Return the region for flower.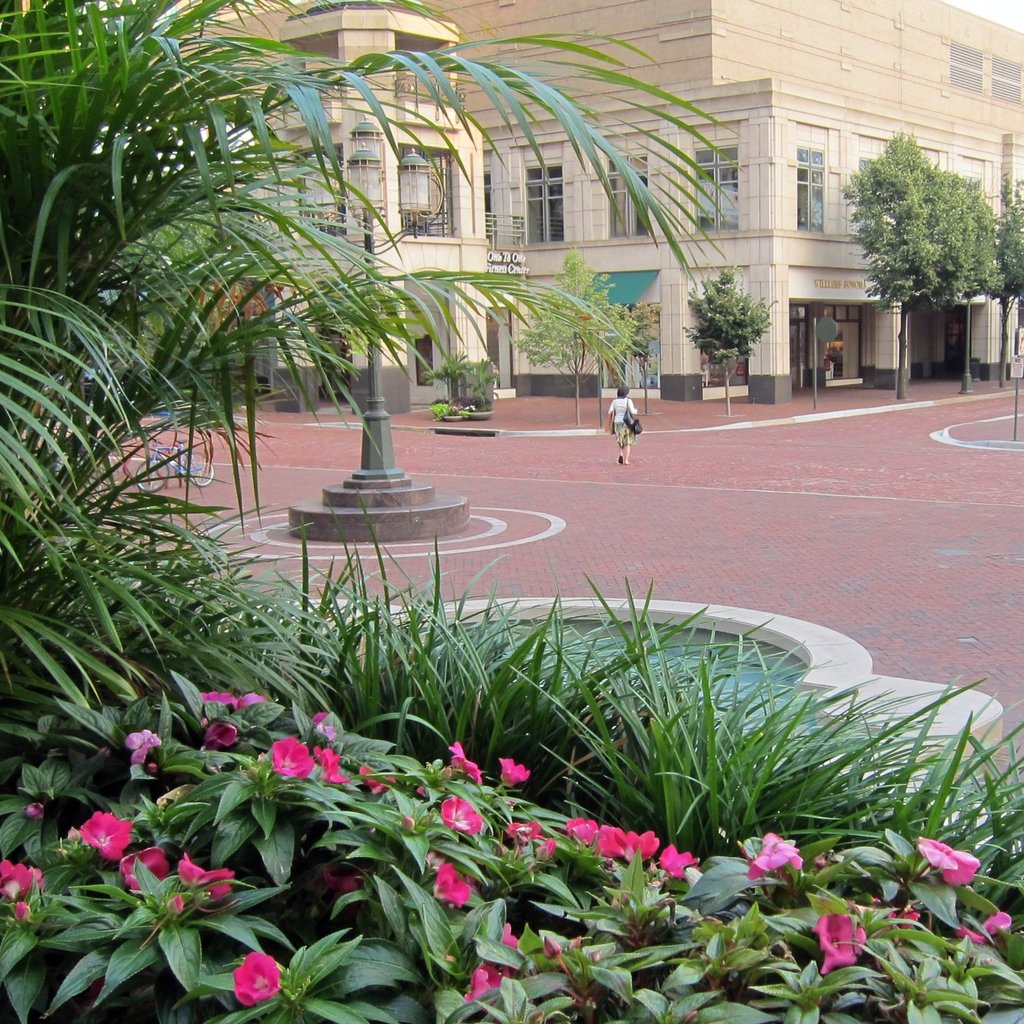
rect(428, 855, 471, 904).
